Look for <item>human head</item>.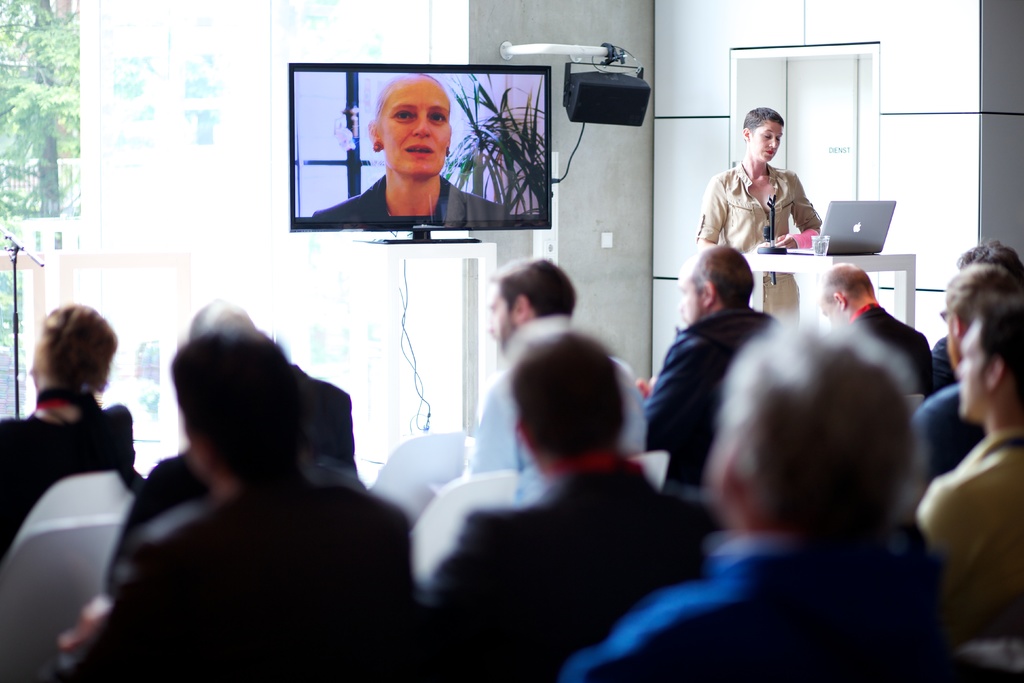
Found: 507 317 627 478.
